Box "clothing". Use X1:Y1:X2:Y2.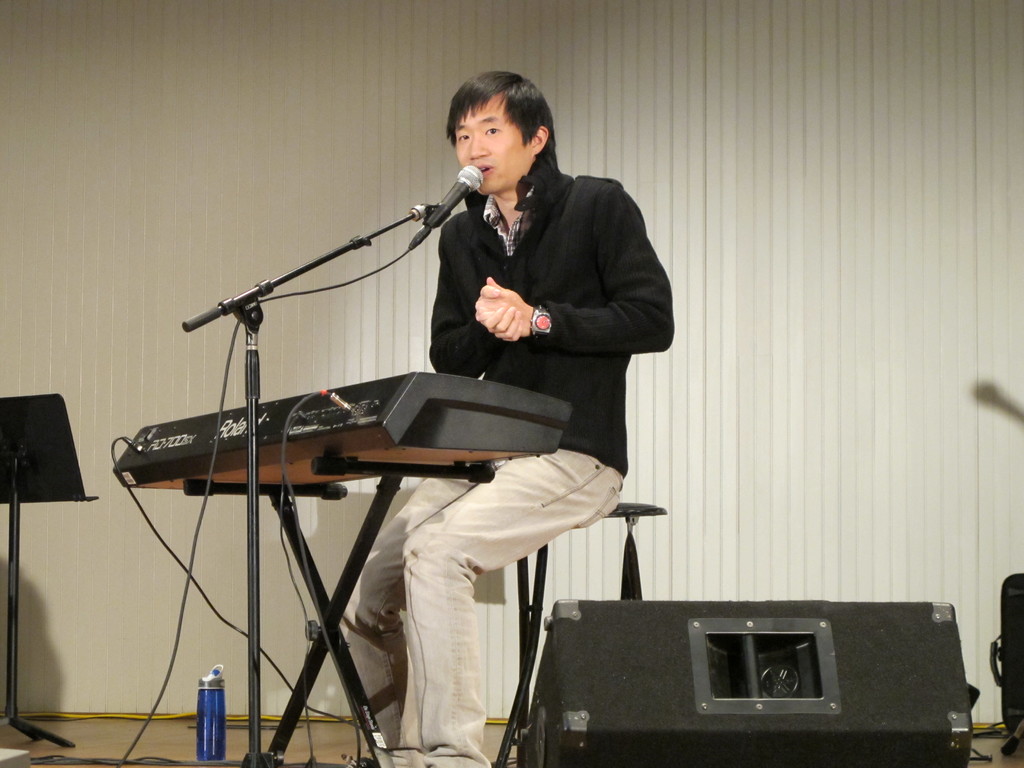
351:450:624:767.
